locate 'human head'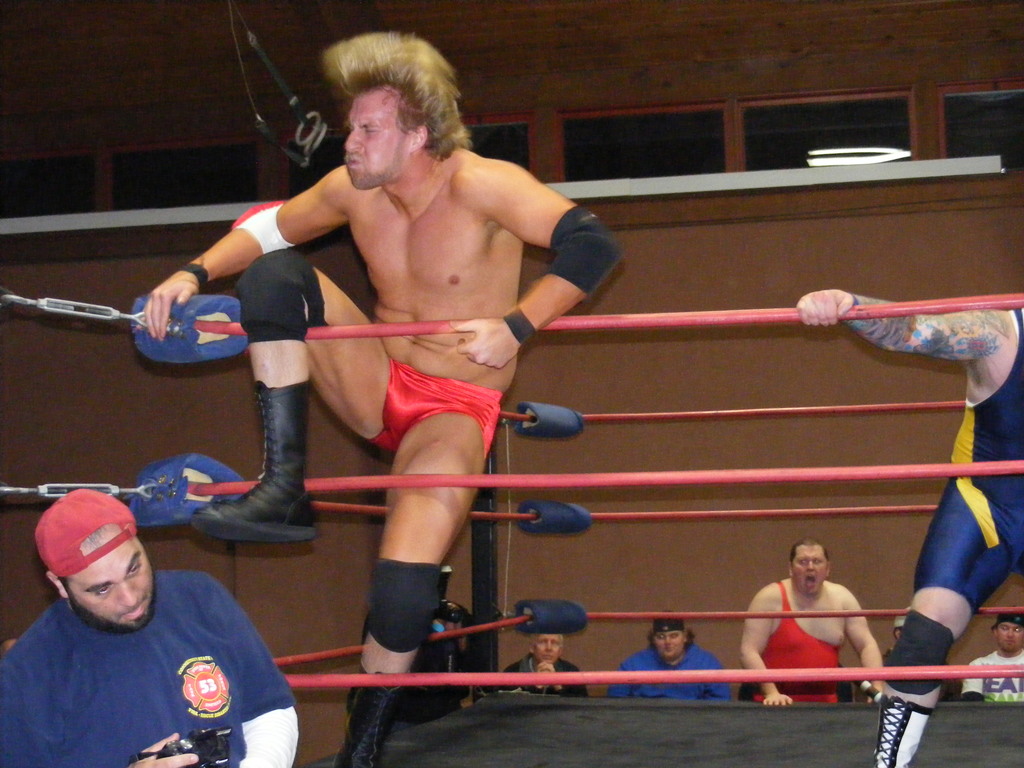
990:610:1023:653
